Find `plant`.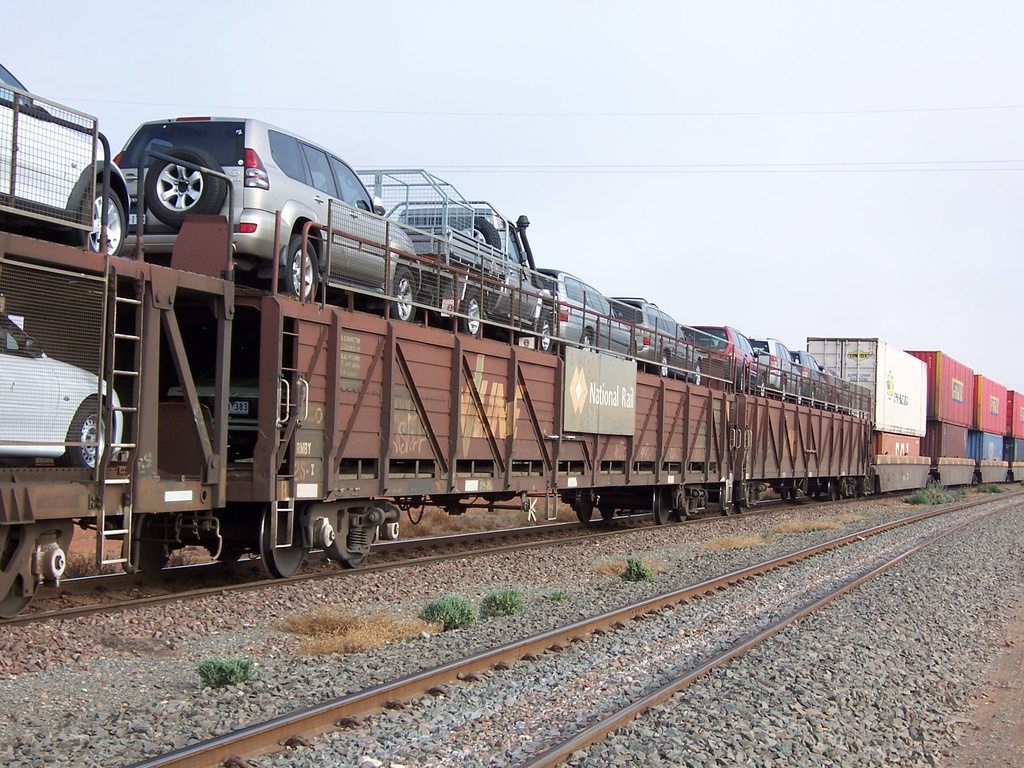
locate(269, 610, 452, 653).
